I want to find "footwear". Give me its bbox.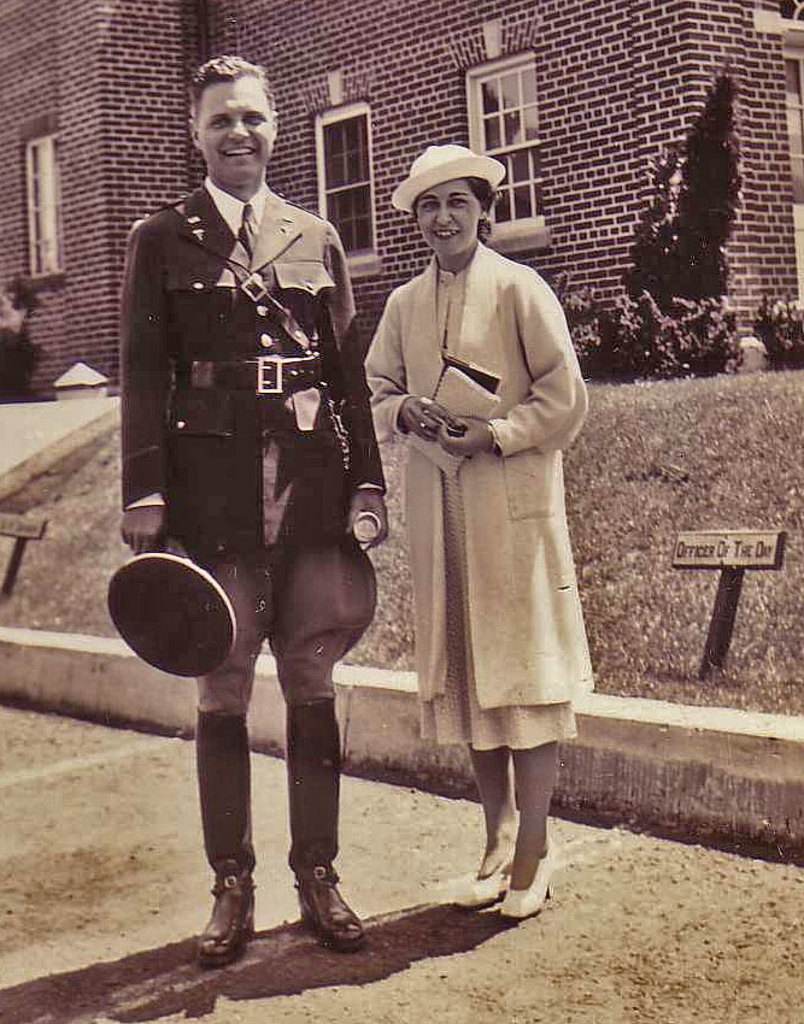
192 705 262 964.
